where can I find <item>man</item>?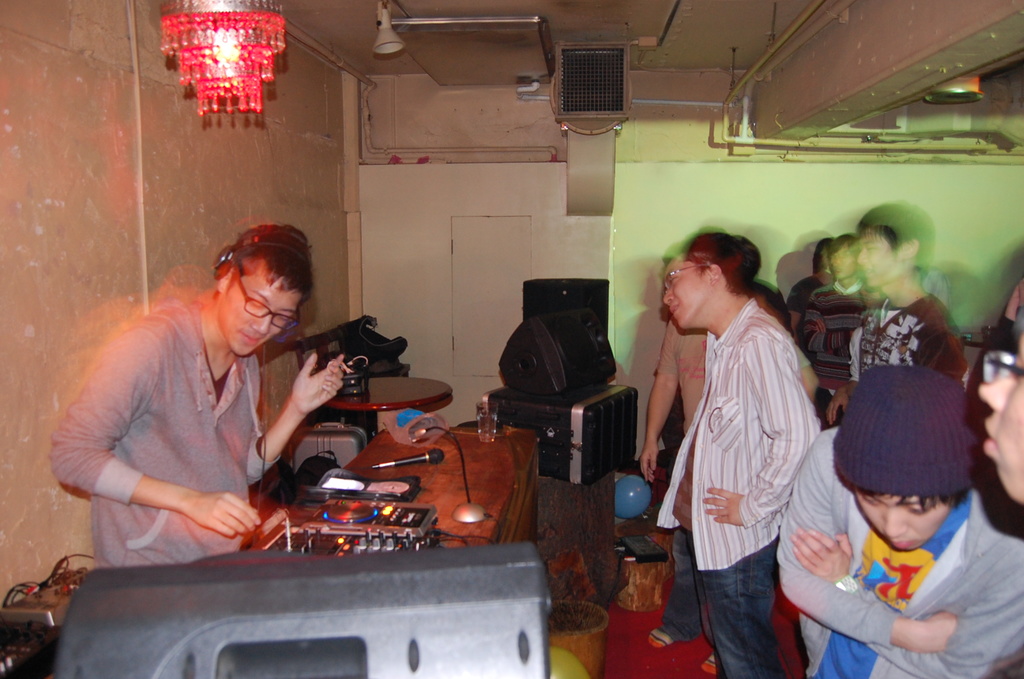
You can find it at rect(793, 236, 872, 416).
